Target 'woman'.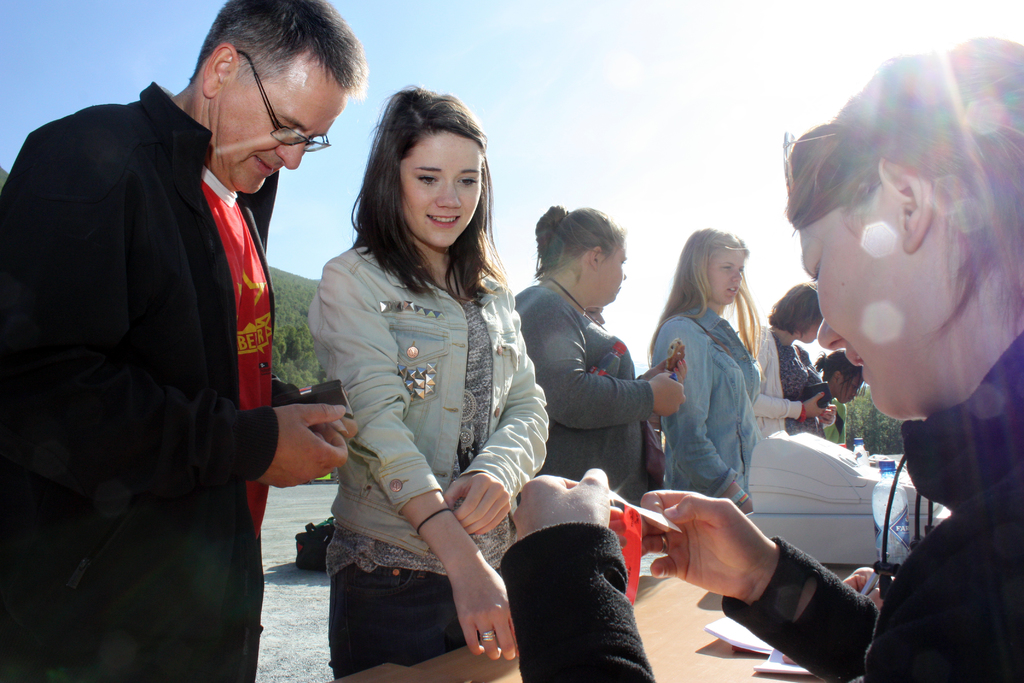
Target region: [506, 35, 1023, 682].
